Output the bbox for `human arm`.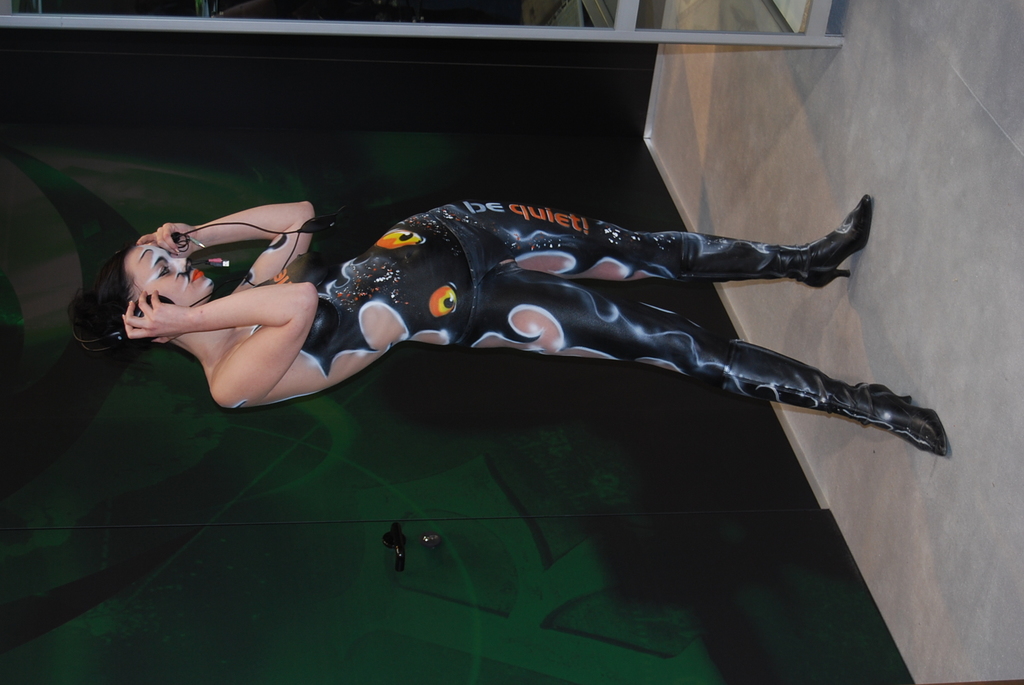
Rect(138, 221, 315, 283).
